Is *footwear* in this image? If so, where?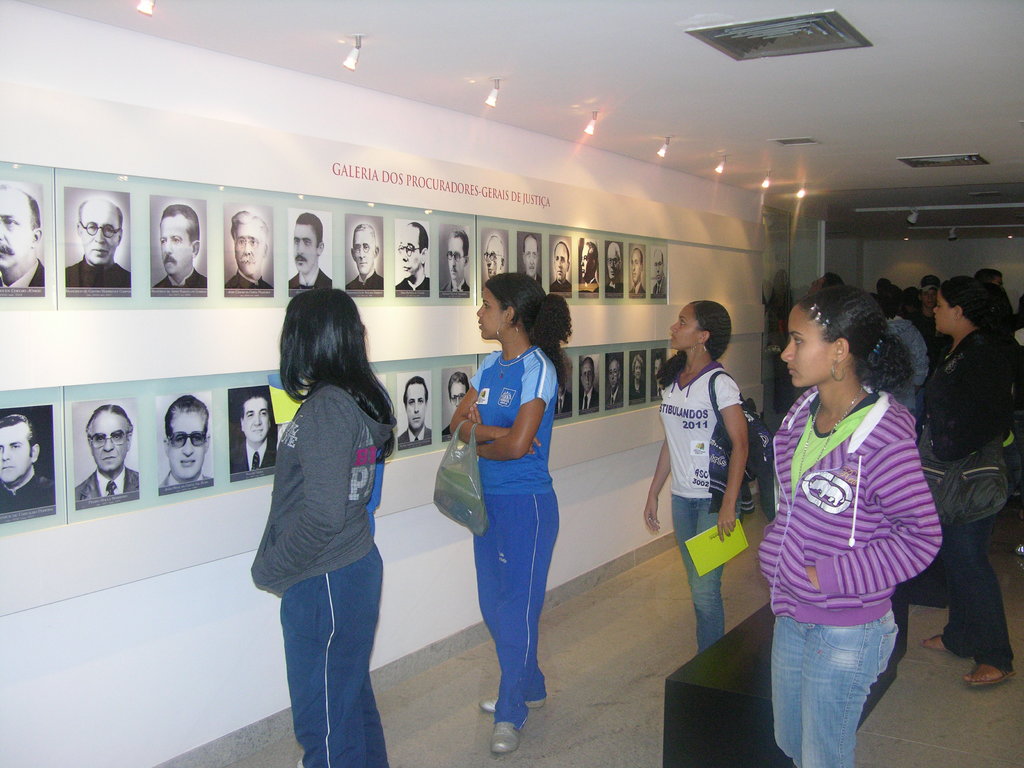
Yes, at bbox(967, 662, 1016, 691).
